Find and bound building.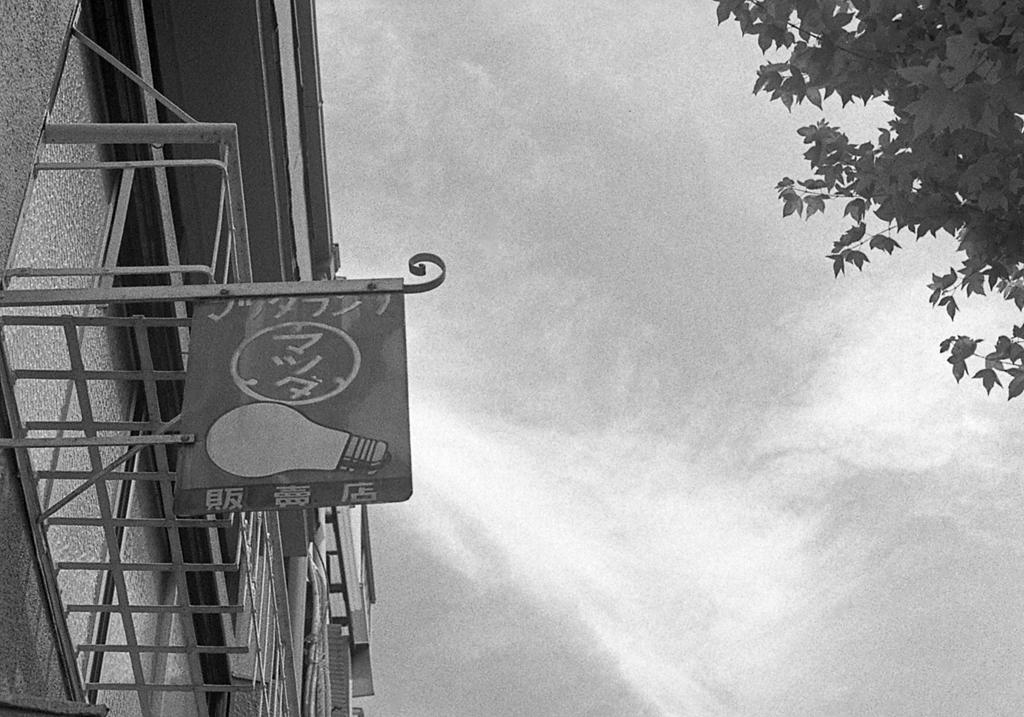
Bound: [x1=0, y1=0, x2=450, y2=716].
